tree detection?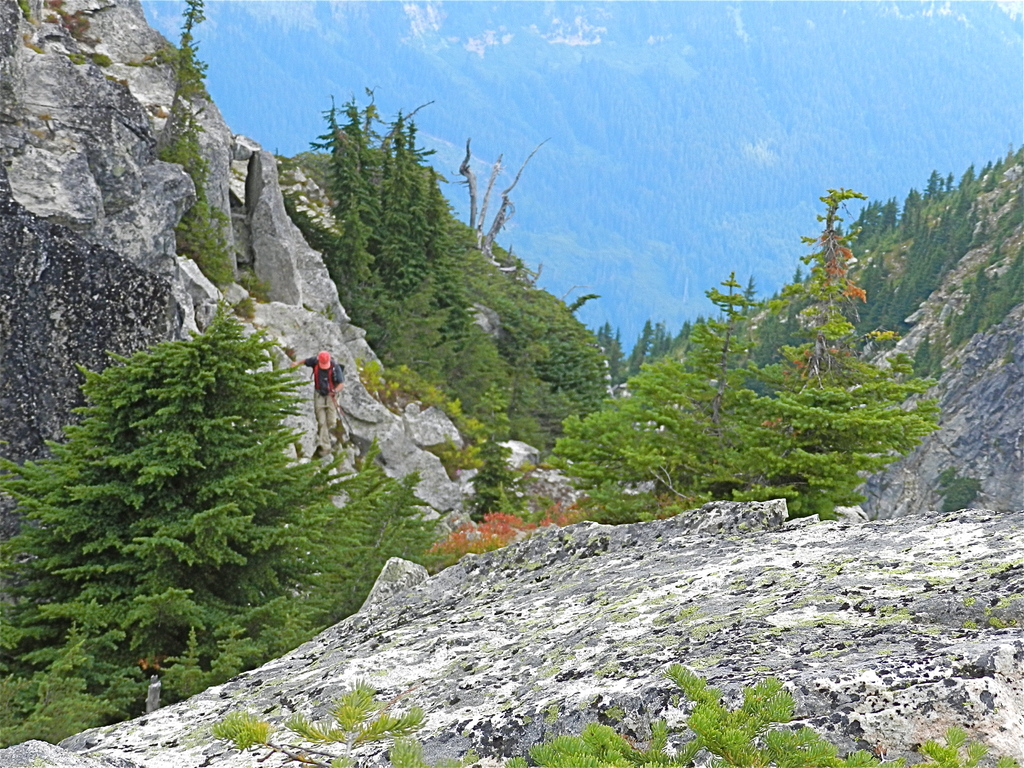
region(549, 257, 769, 523)
